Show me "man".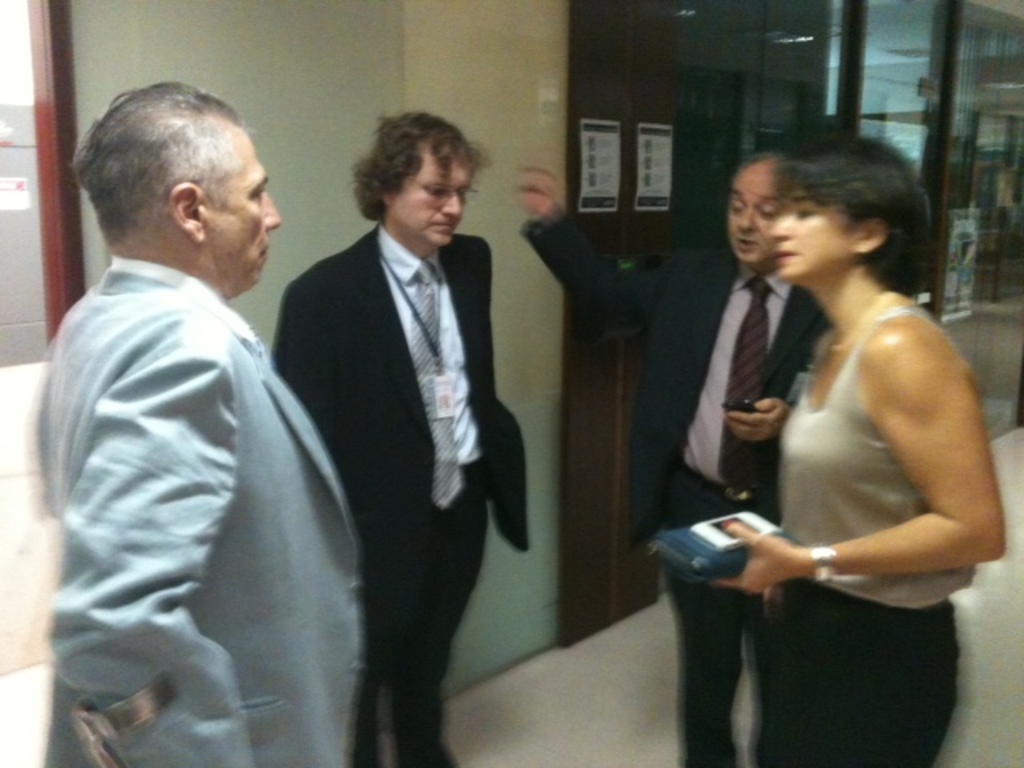
"man" is here: [left=272, top=114, right=526, bottom=766].
